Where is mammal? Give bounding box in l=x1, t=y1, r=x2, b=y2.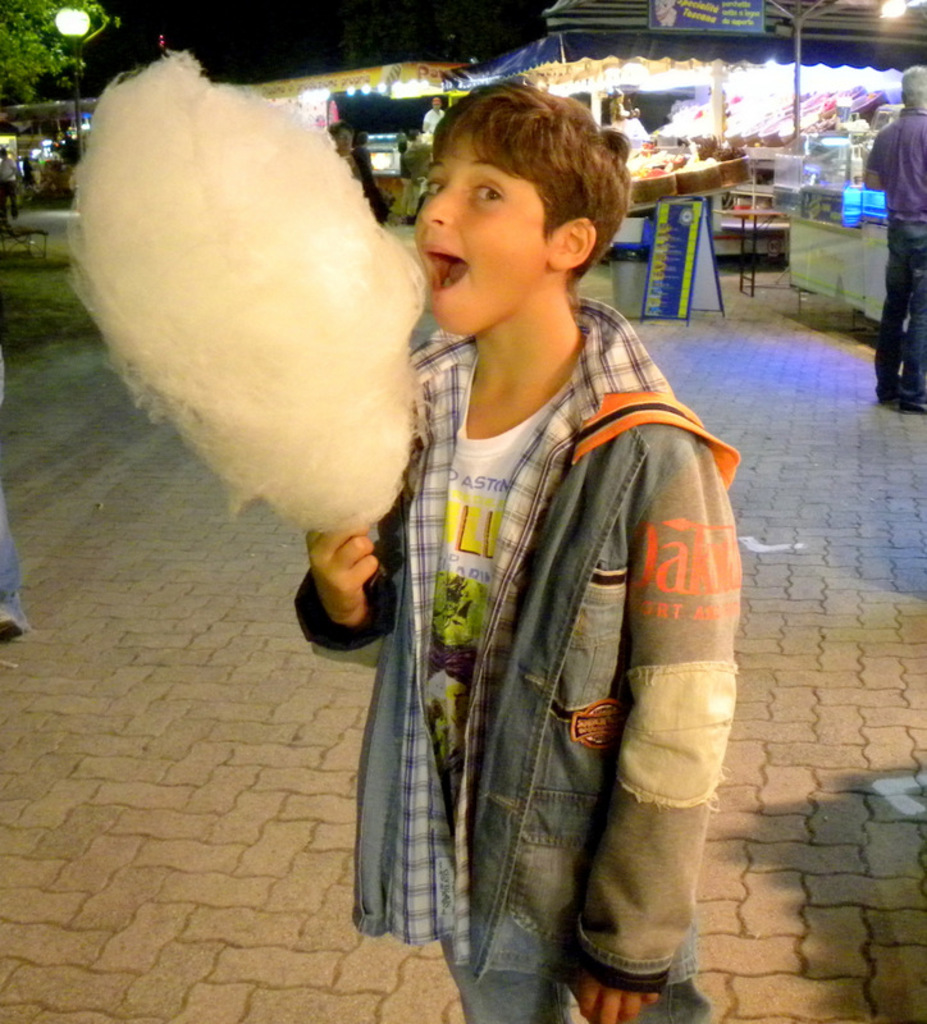
l=307, t=109, r=750, b=993.
